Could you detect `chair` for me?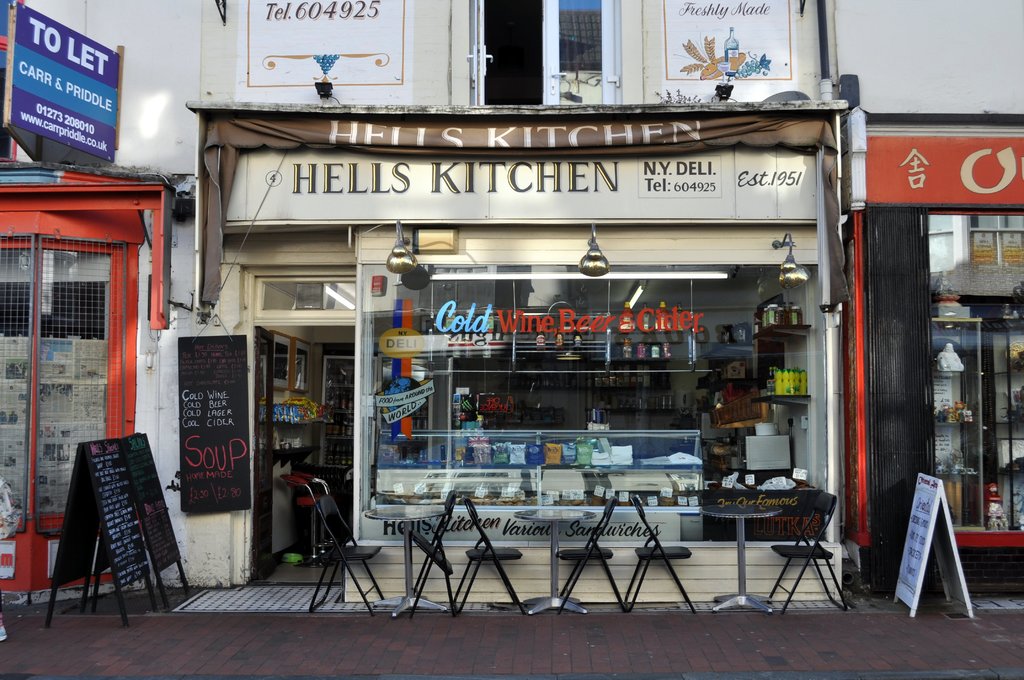
Detection result: box(627, 501, 701, 609).
